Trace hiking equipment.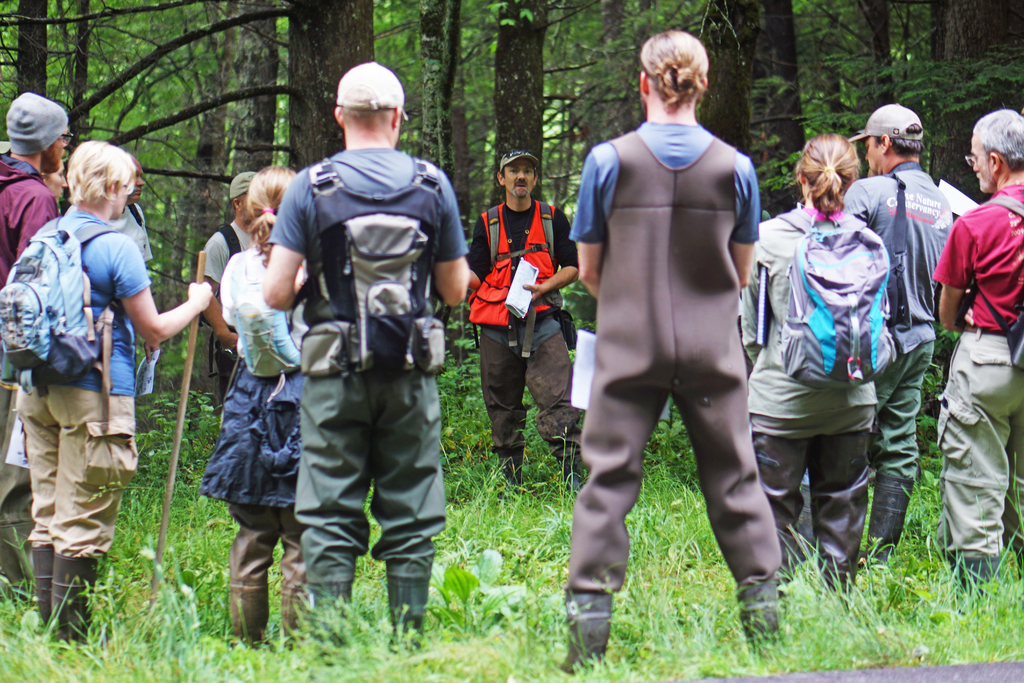
Traced to bbox=[308, 163, 443, 370].
